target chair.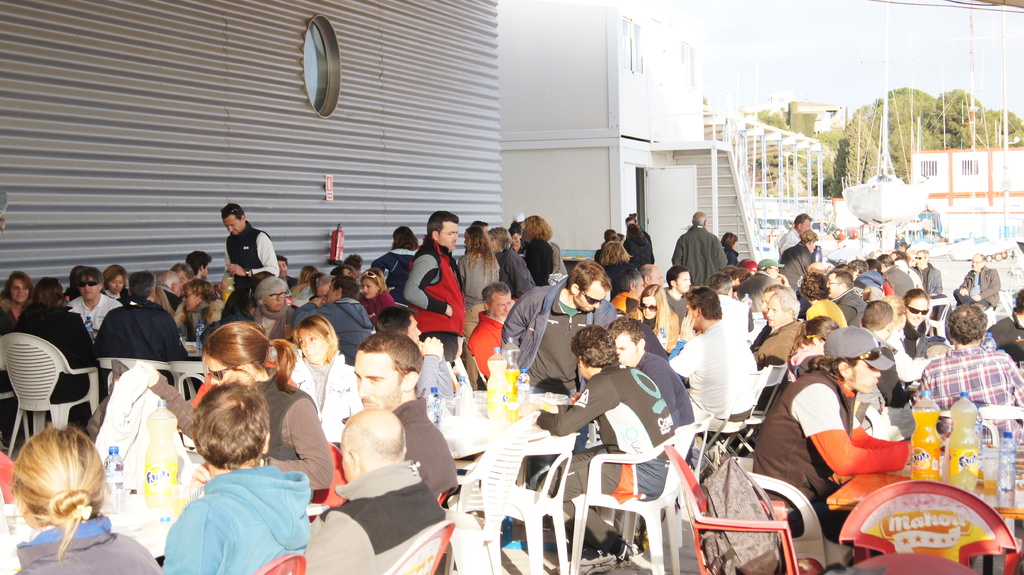
Target region: {"left": 848, "top": 553, "right": 975, "bottom": 574}.
